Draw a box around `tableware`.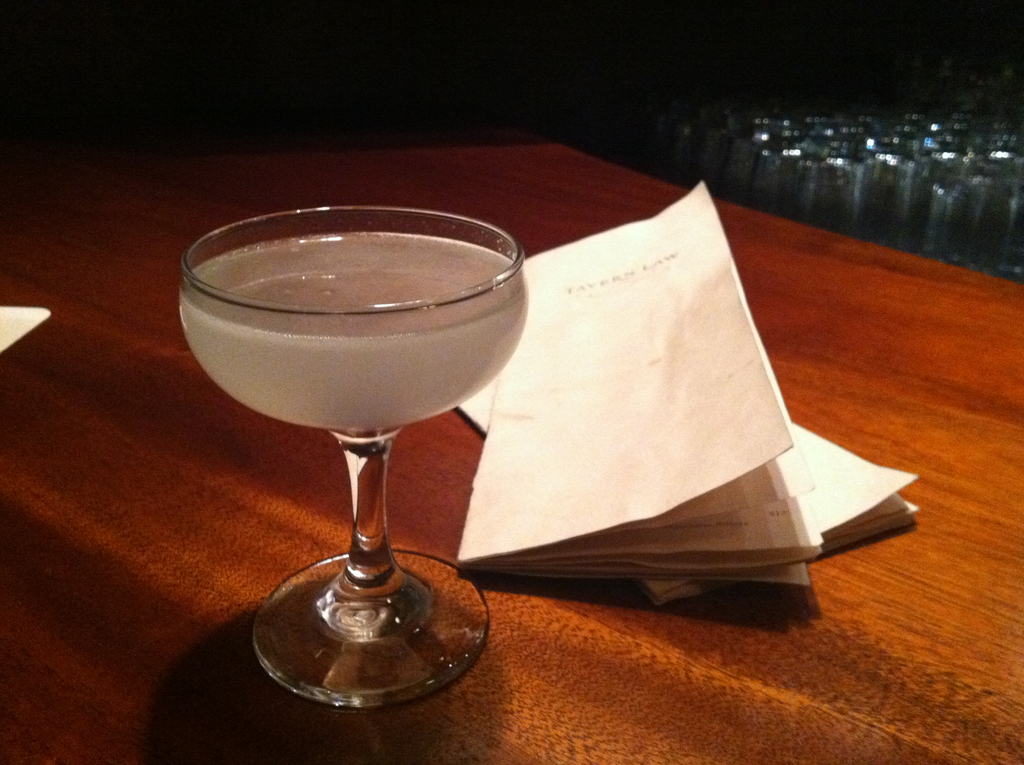
193 234 529 697.
